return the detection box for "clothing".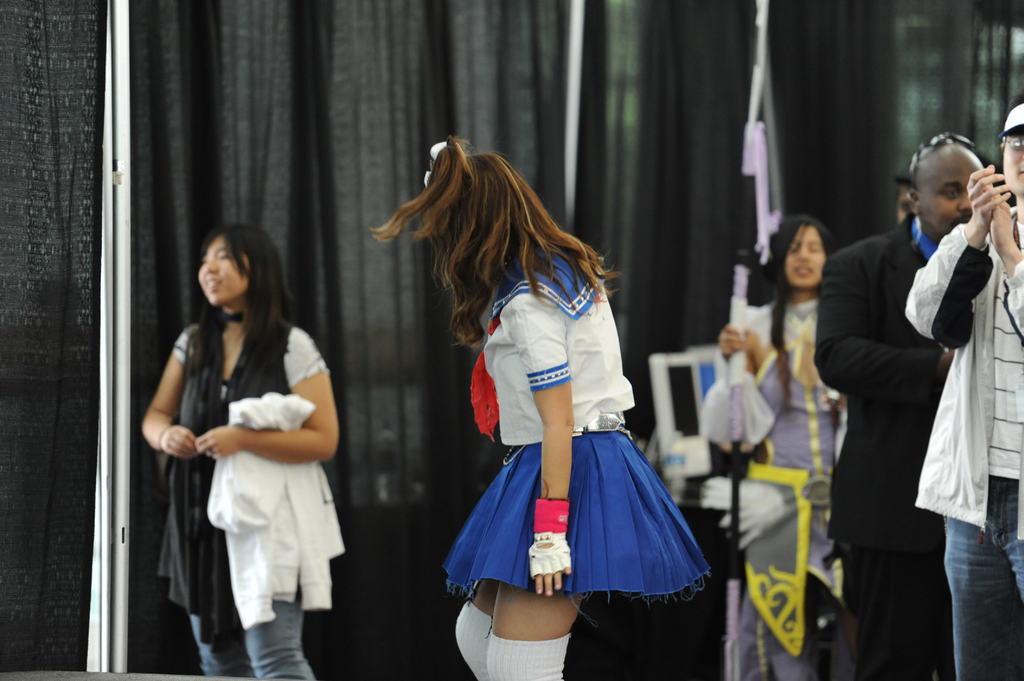
box=[429, 243, 702, 614].
